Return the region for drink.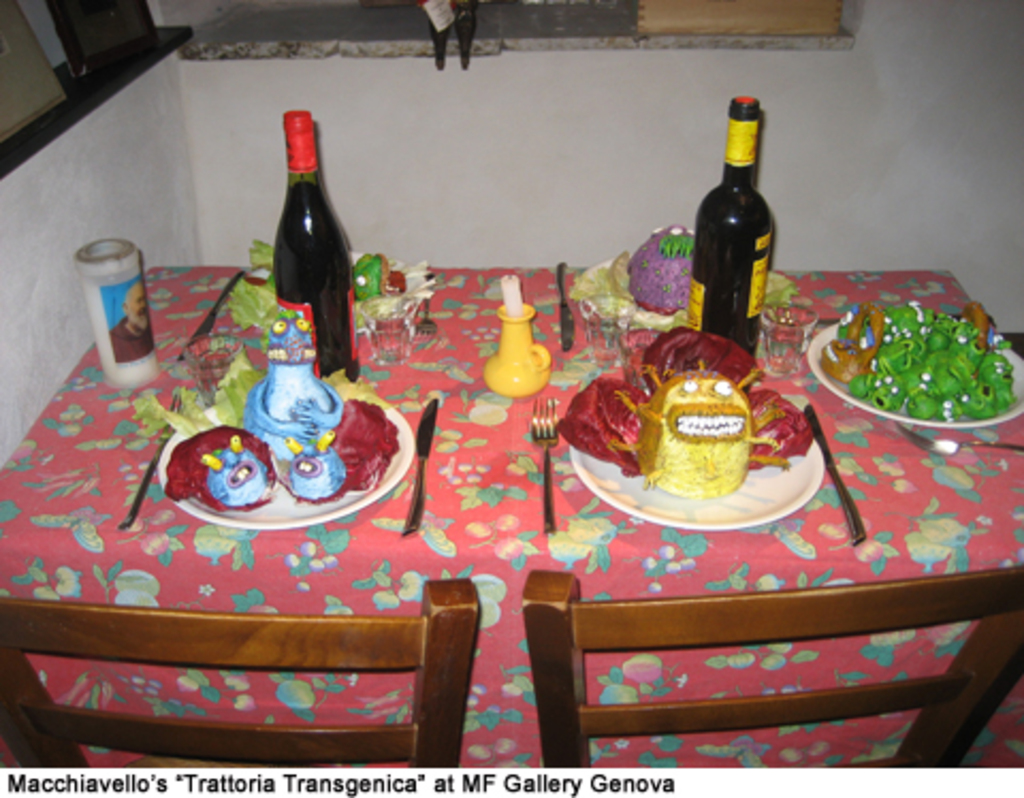
687, 98, 777, 358.
